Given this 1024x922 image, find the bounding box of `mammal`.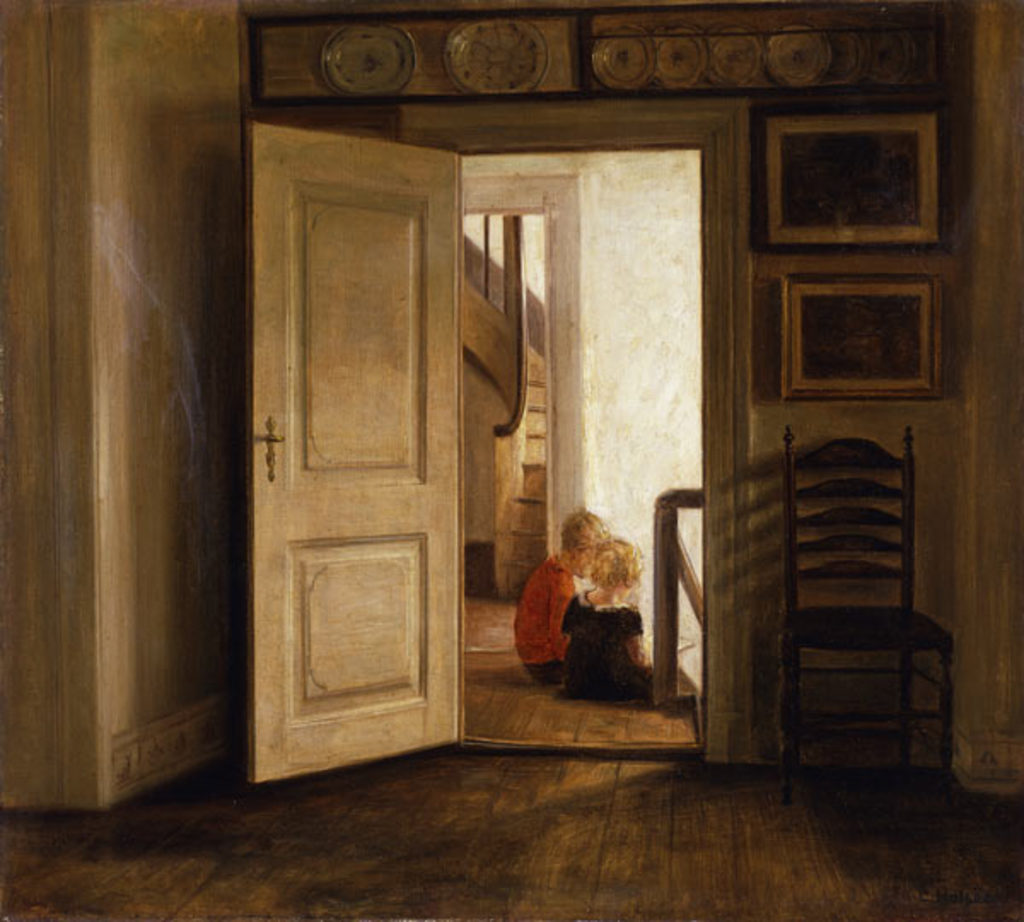
bbox(514, 504, 611, 681).
